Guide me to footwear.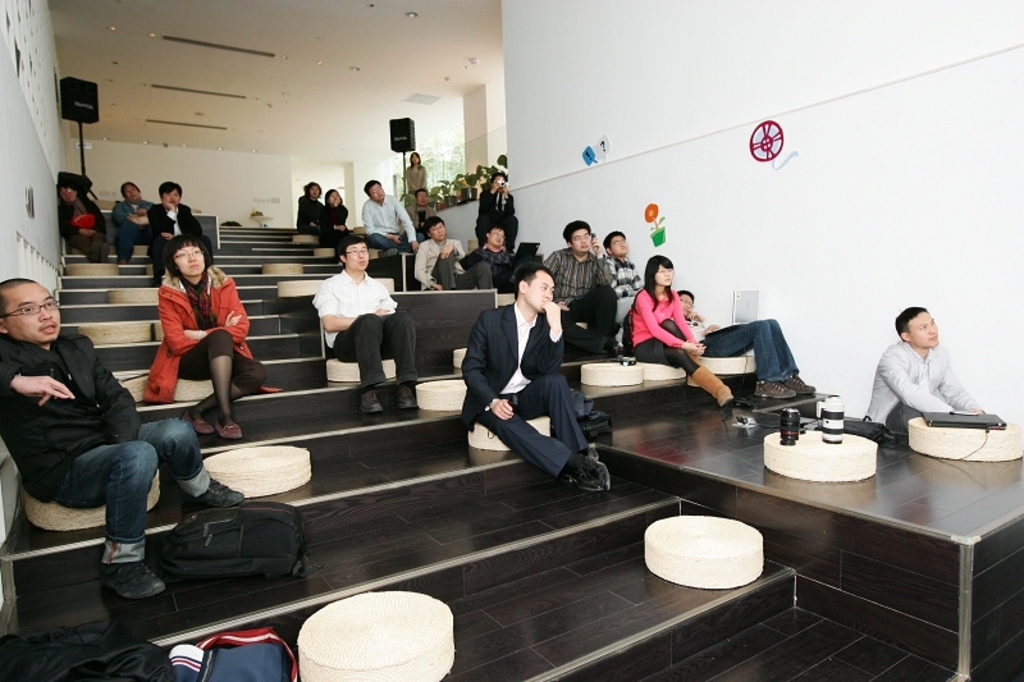
Guidance: region(781, 371, 814, 395).
